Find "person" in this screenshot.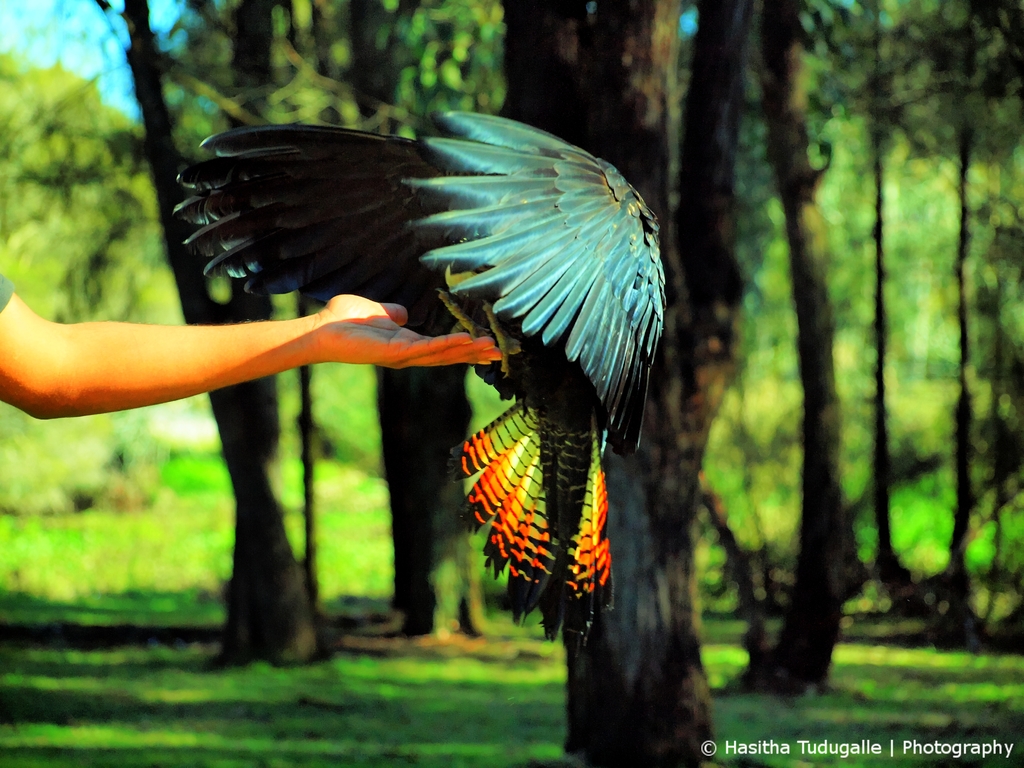
The bounding box for "person" is BBox(0, 269, 501, 418).
